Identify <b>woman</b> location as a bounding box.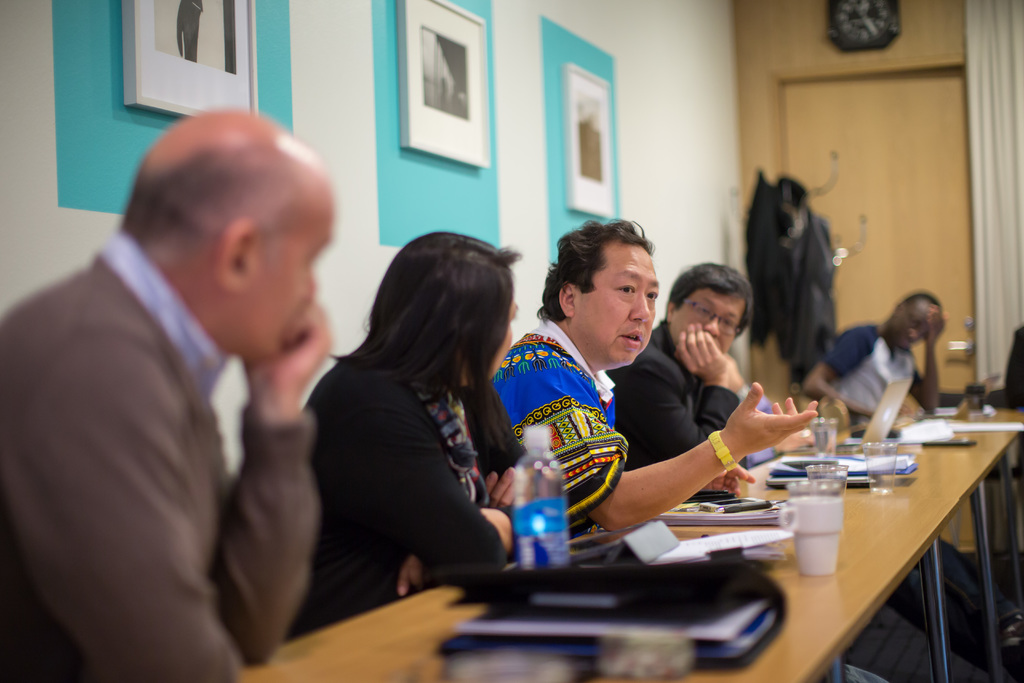
289/235/543/582.
